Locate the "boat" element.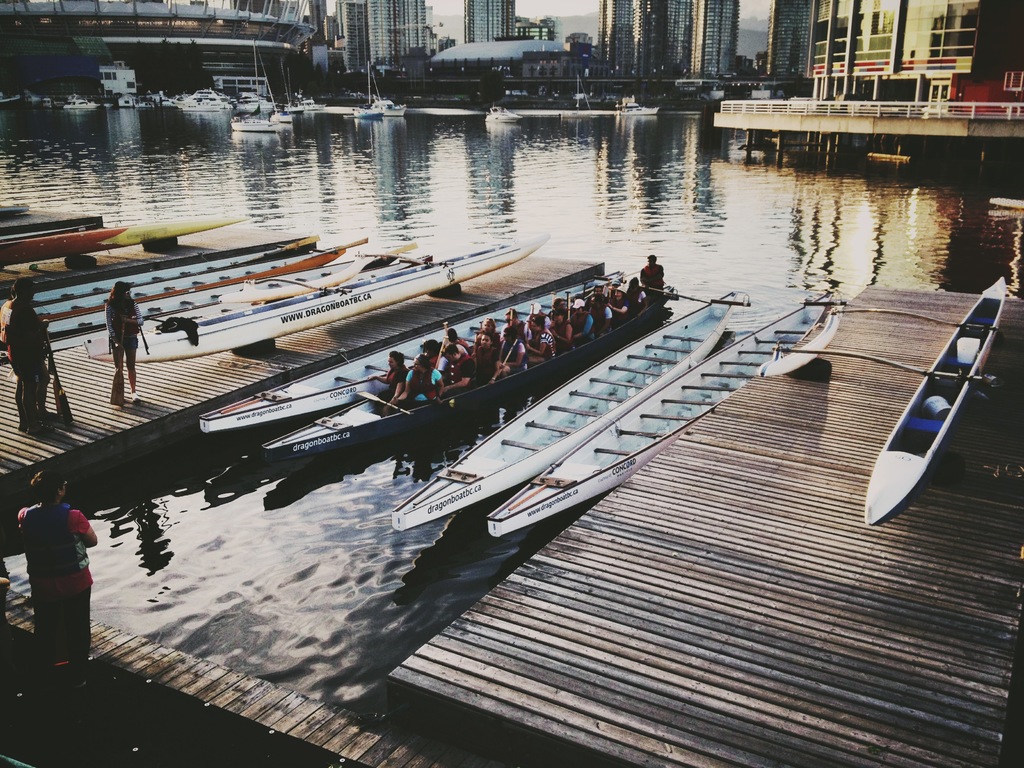
Element bbox: 226 109 284 136.
